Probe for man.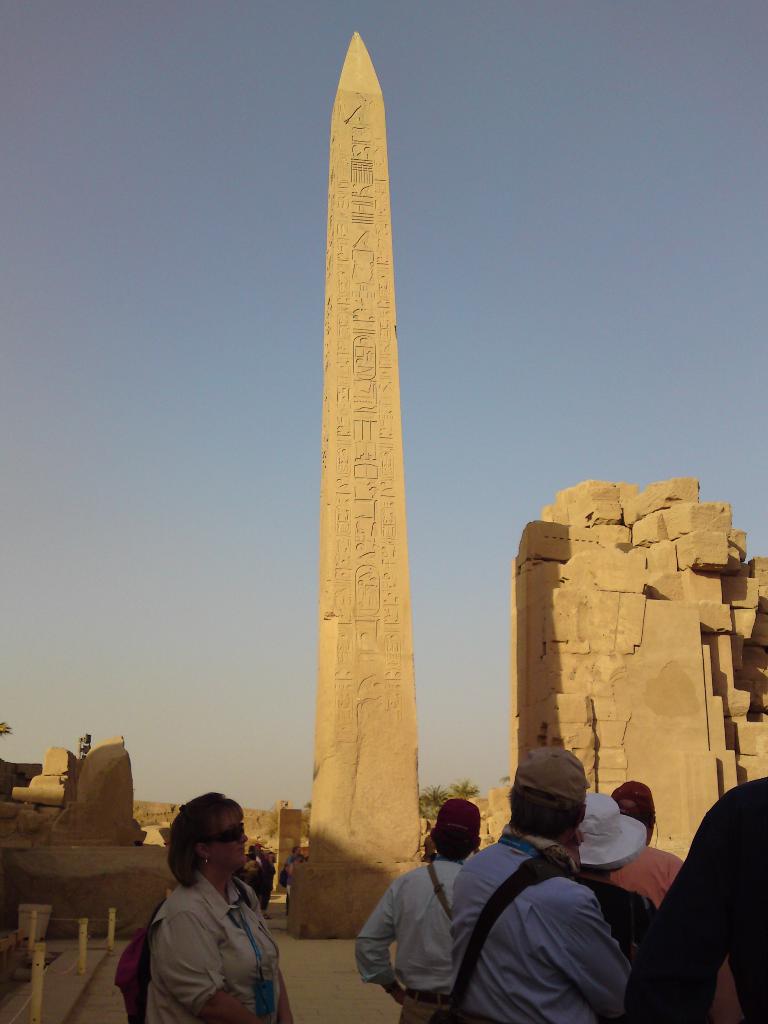
Probe result: region(640, 460, 767, 1023).
